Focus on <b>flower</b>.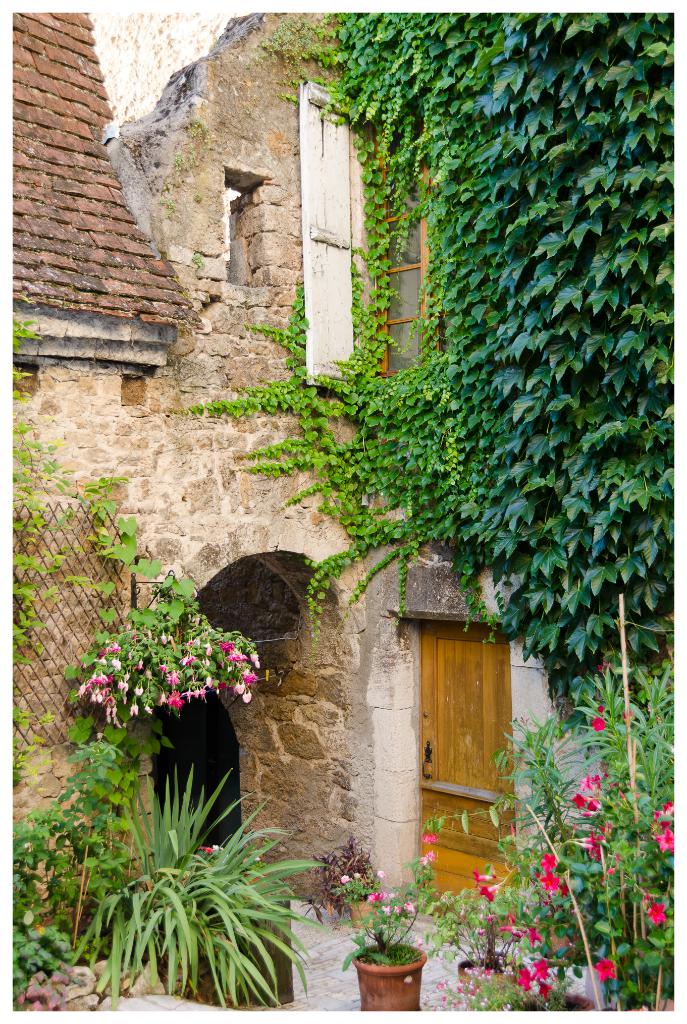
Focused at [420,851,438,862].
